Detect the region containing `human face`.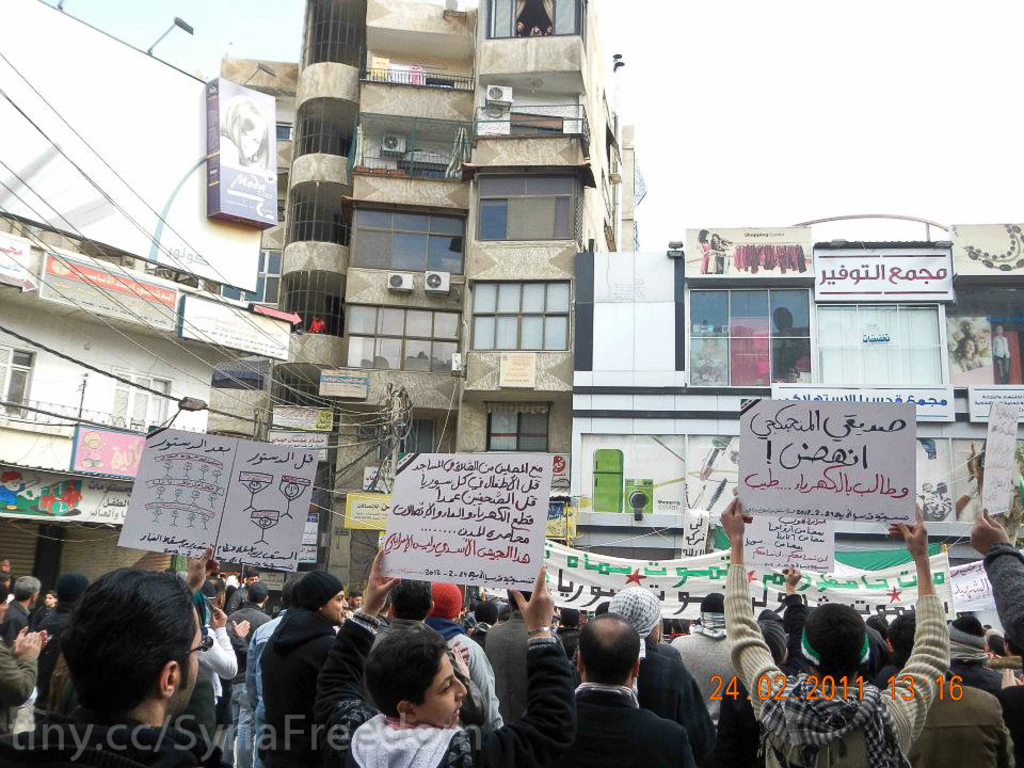
detection(427, 659, 468, 727).
